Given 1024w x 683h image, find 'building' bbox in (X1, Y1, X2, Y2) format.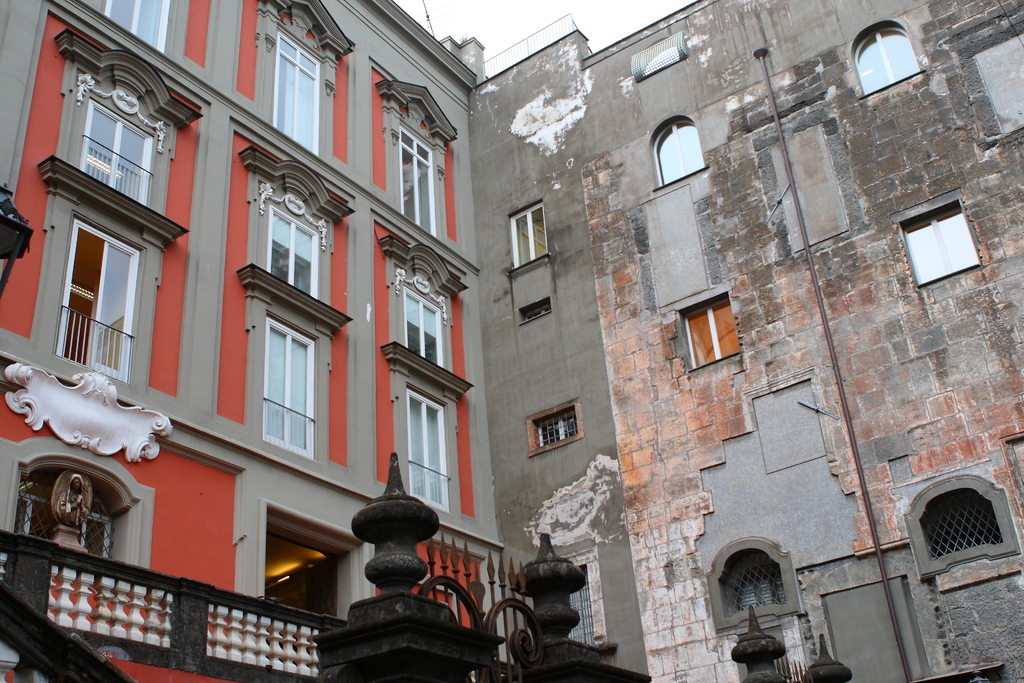
(0, 0, 513, 682).
